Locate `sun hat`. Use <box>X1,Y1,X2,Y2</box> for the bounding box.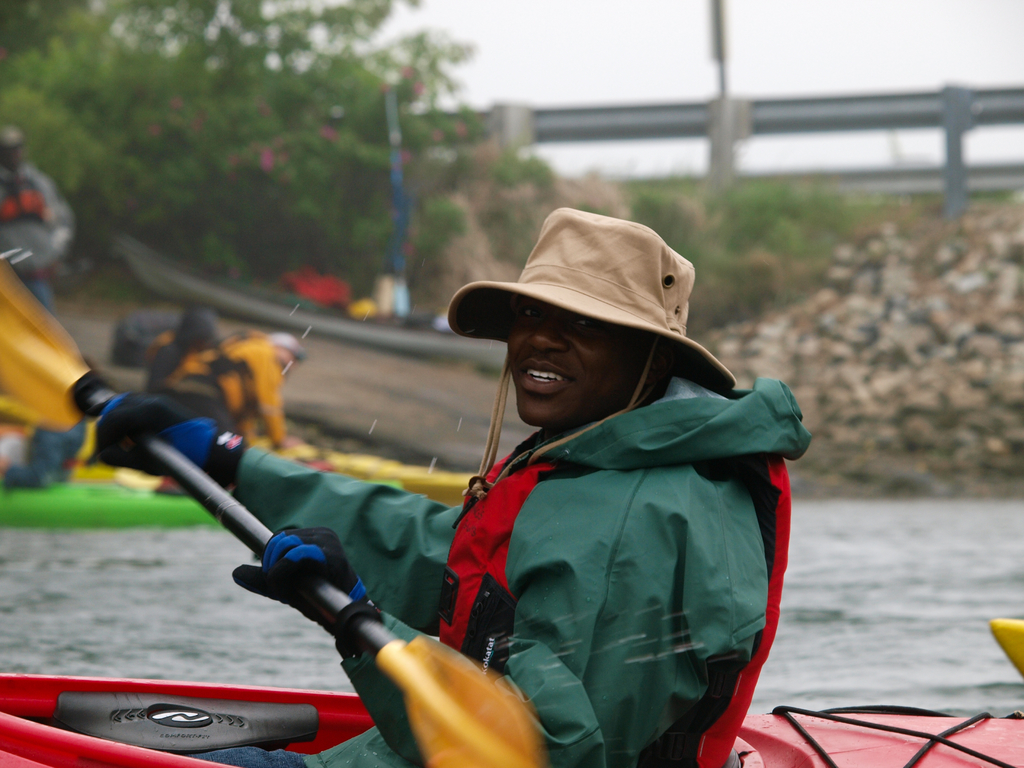
<box>445,200,739,388</box>.
